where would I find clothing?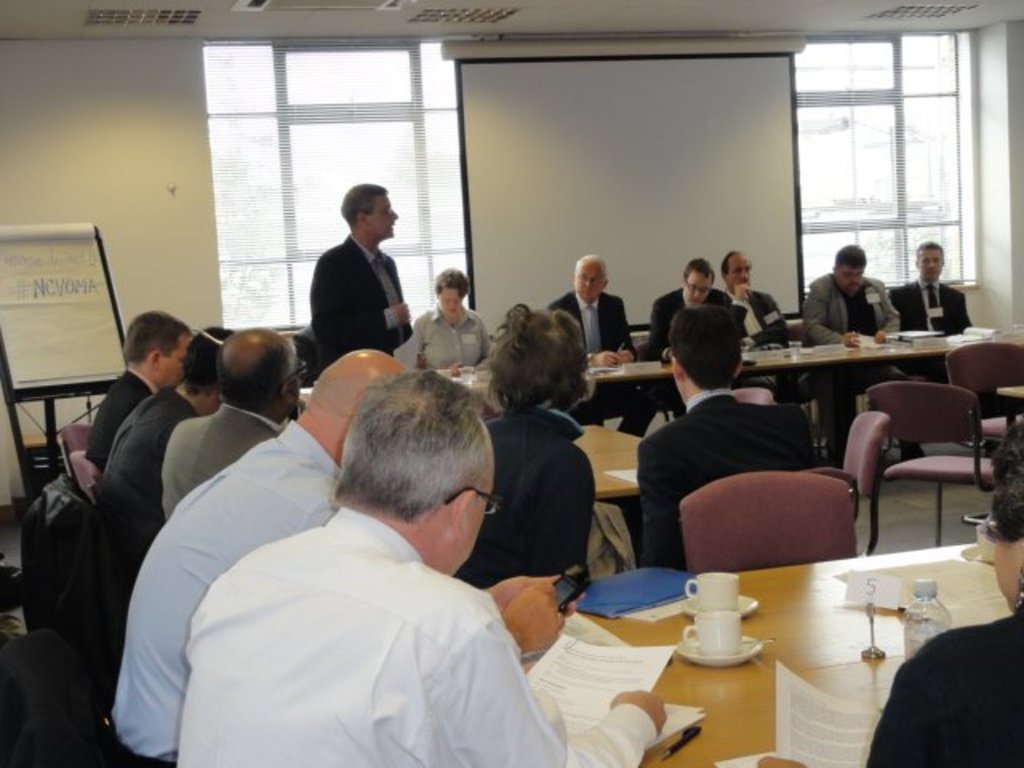
At {"x1": 867, "y1": 606, "x2": 1022, "y2": 766}.
